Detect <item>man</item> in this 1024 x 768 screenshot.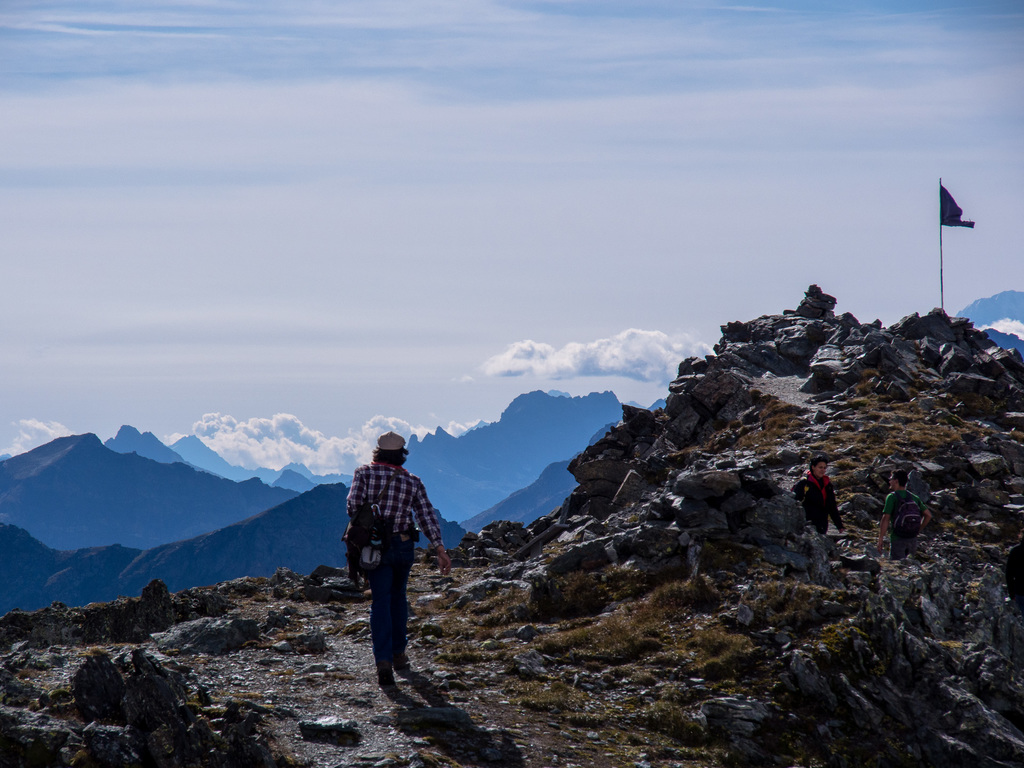
Detection: 340 426 449 707.
